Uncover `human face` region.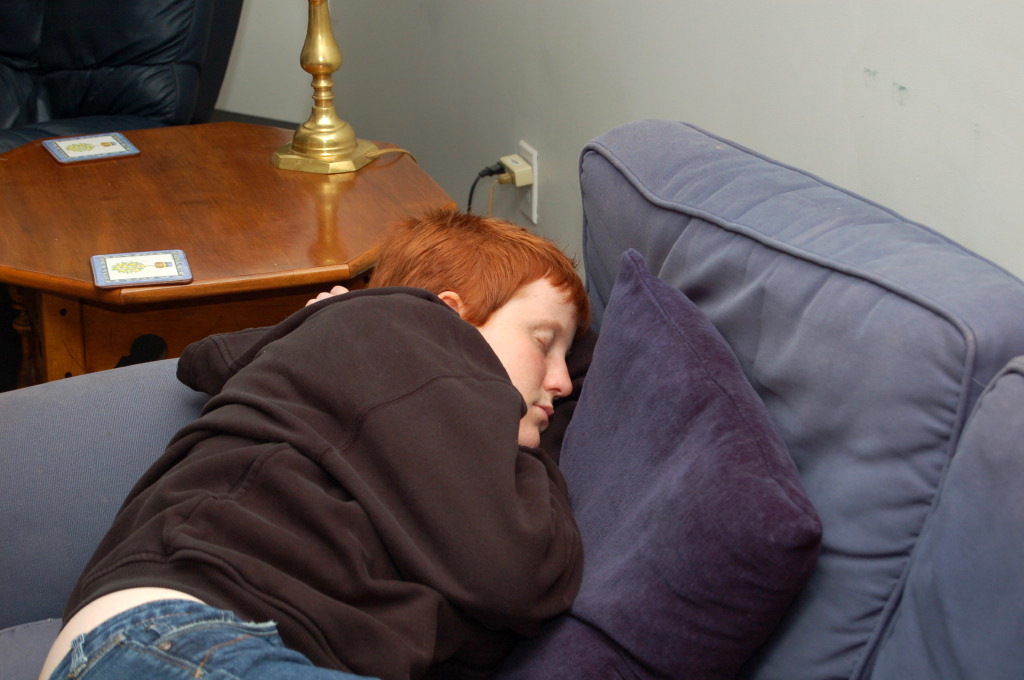
Uncovered: 482 276 586 451.
